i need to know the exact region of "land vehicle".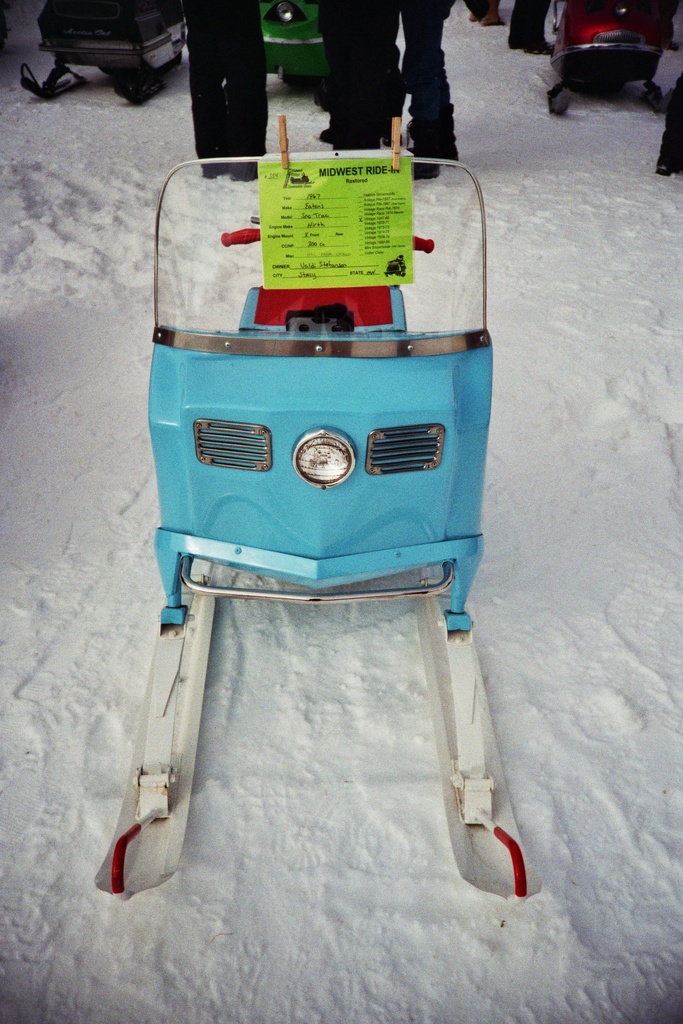
Region: region(69, 91, 554, 930).
